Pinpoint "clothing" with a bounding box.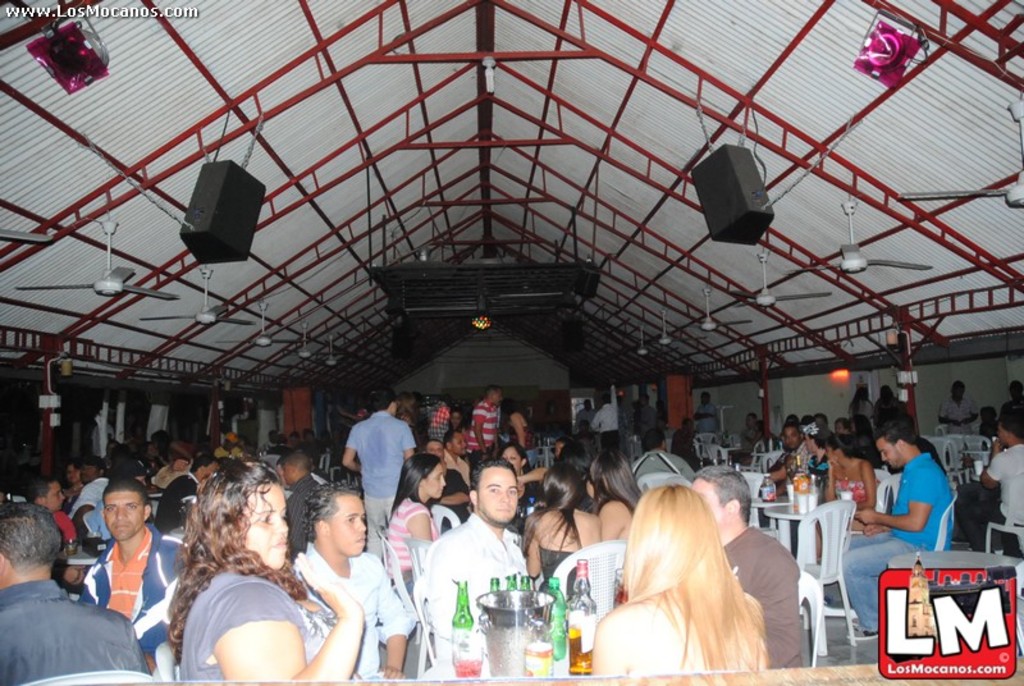
bbox=(50, 502, 82, 553).
